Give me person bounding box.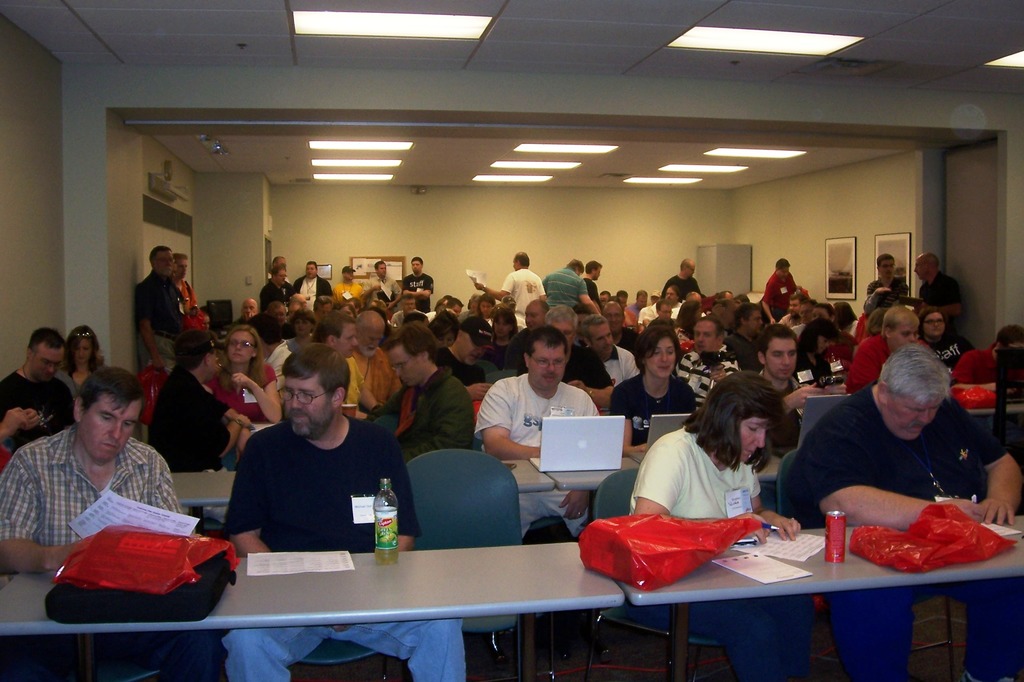
(289, 258, 332, 312).
